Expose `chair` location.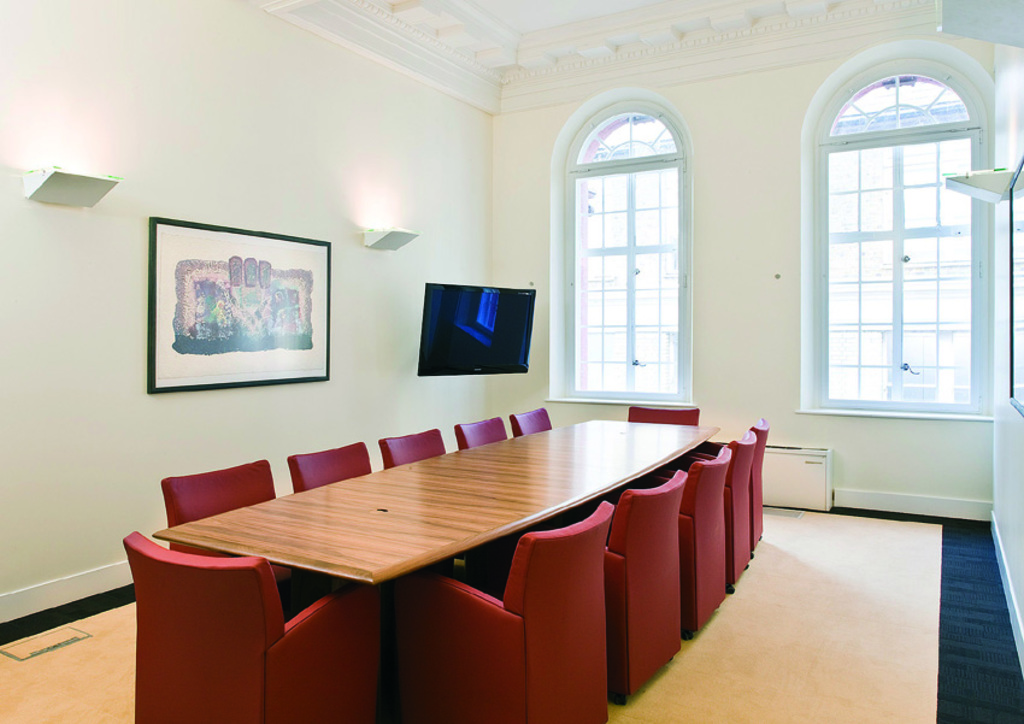
Exposed at 306,436,372,495.
